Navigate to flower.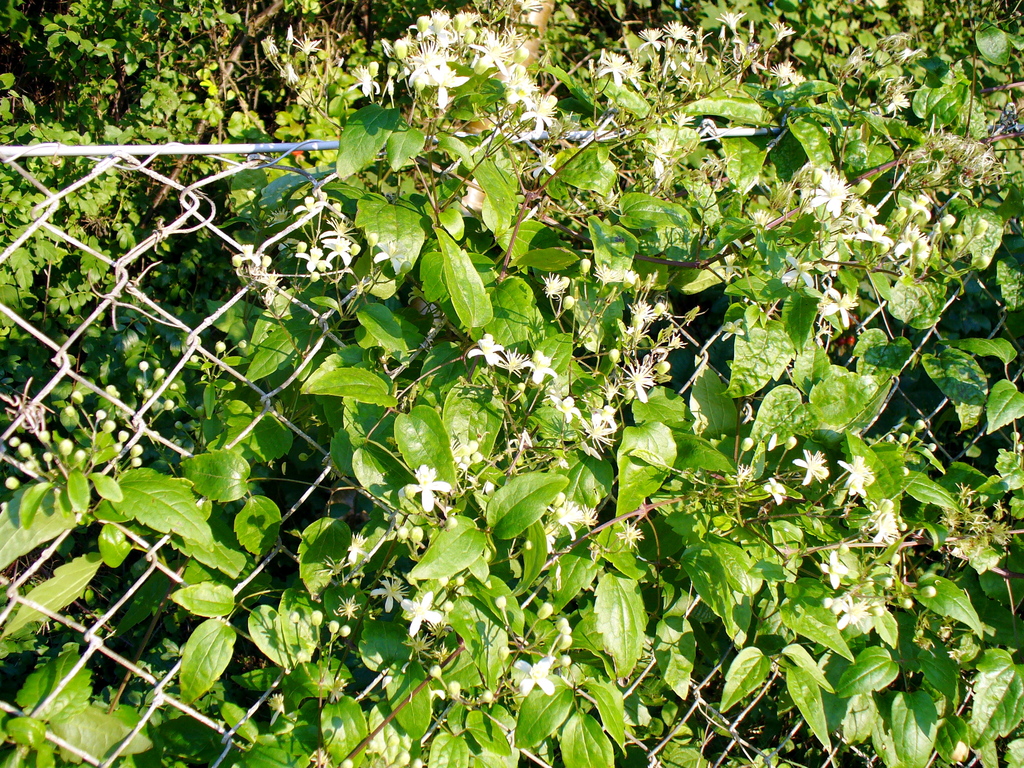
Navigation target: region(294, 244, 329, 276).
